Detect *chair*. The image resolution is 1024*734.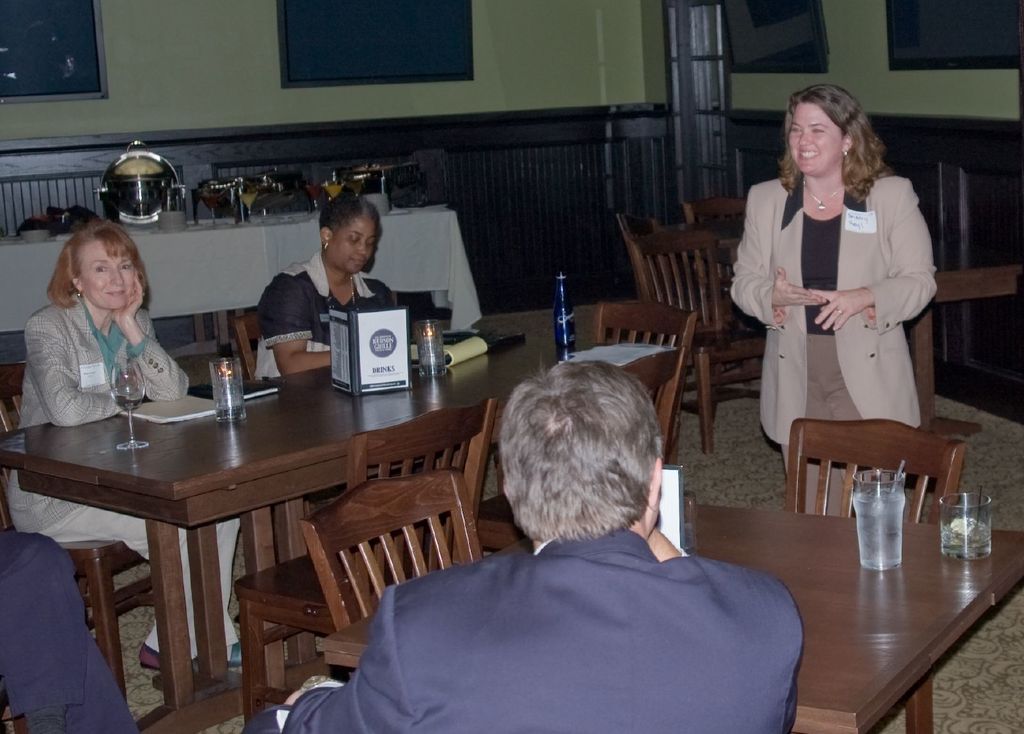
pyautogui.locateOnScreen(783, 415, 968, 733).
